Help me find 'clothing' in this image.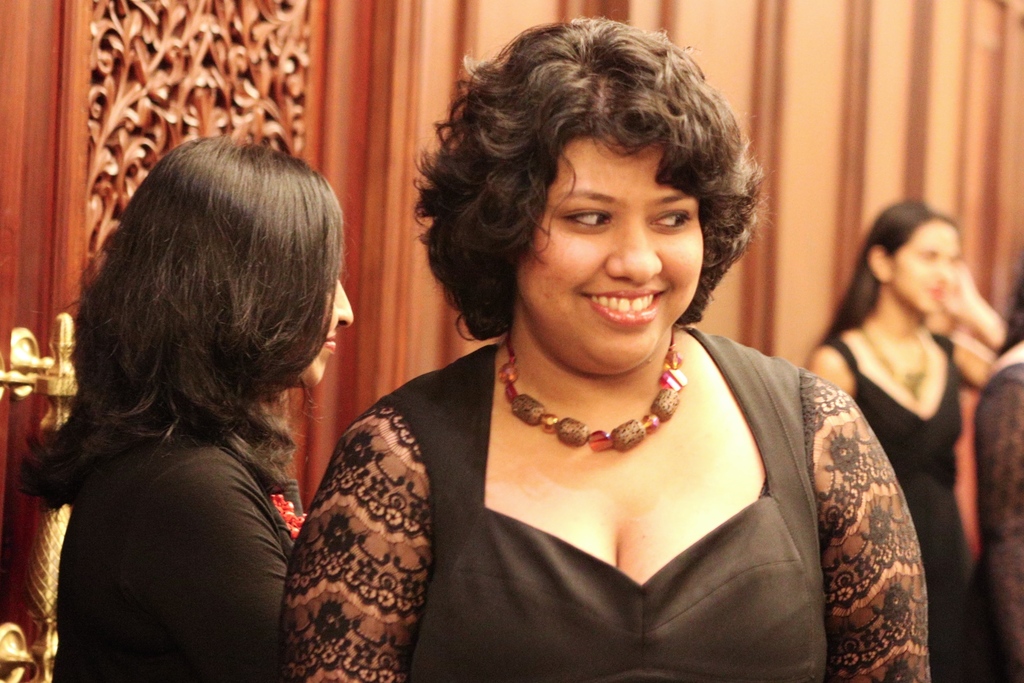
Found it: (834, 339, 995, 674).
